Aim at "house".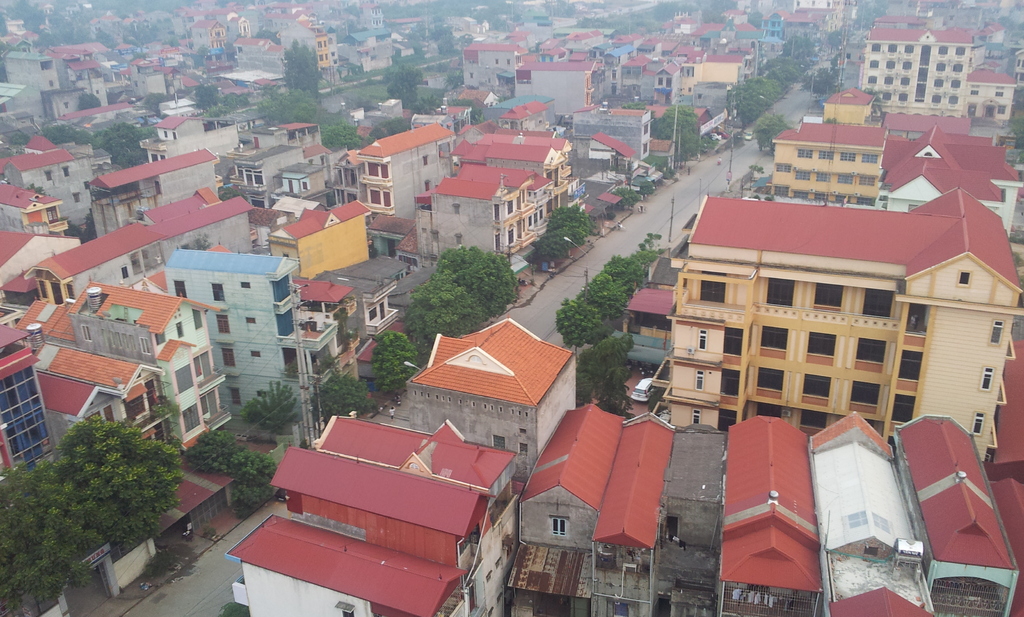
Aimed at <bbox>74, 287, 237, 458</bbox>.
